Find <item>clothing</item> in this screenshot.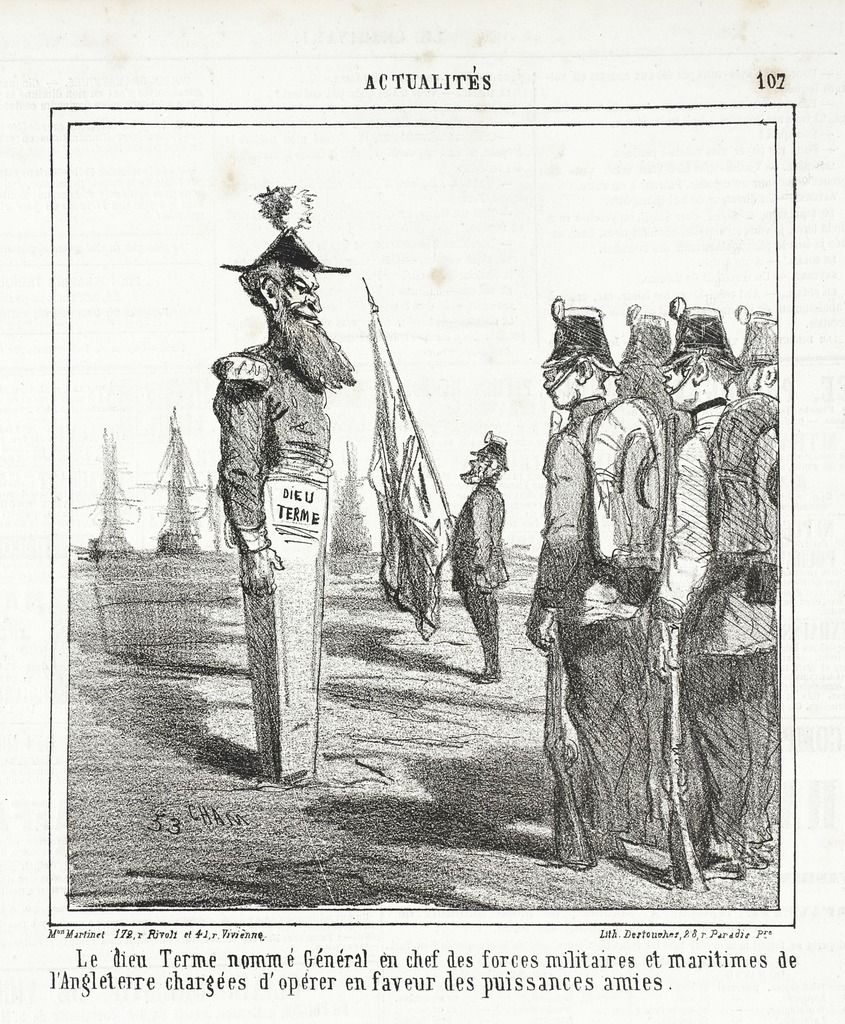
The bounding box for <item>clothing</item> is BBox(197, 348, 320, 769).
